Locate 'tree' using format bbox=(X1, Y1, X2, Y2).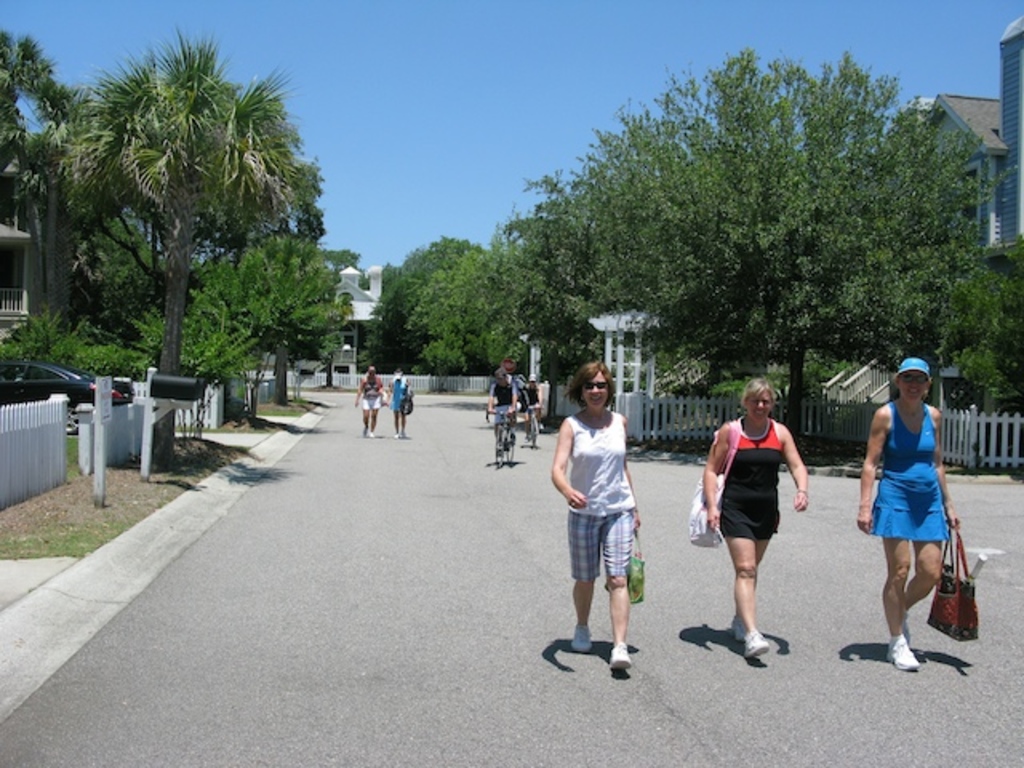
bbox=(941, 253, 1021, 410).
